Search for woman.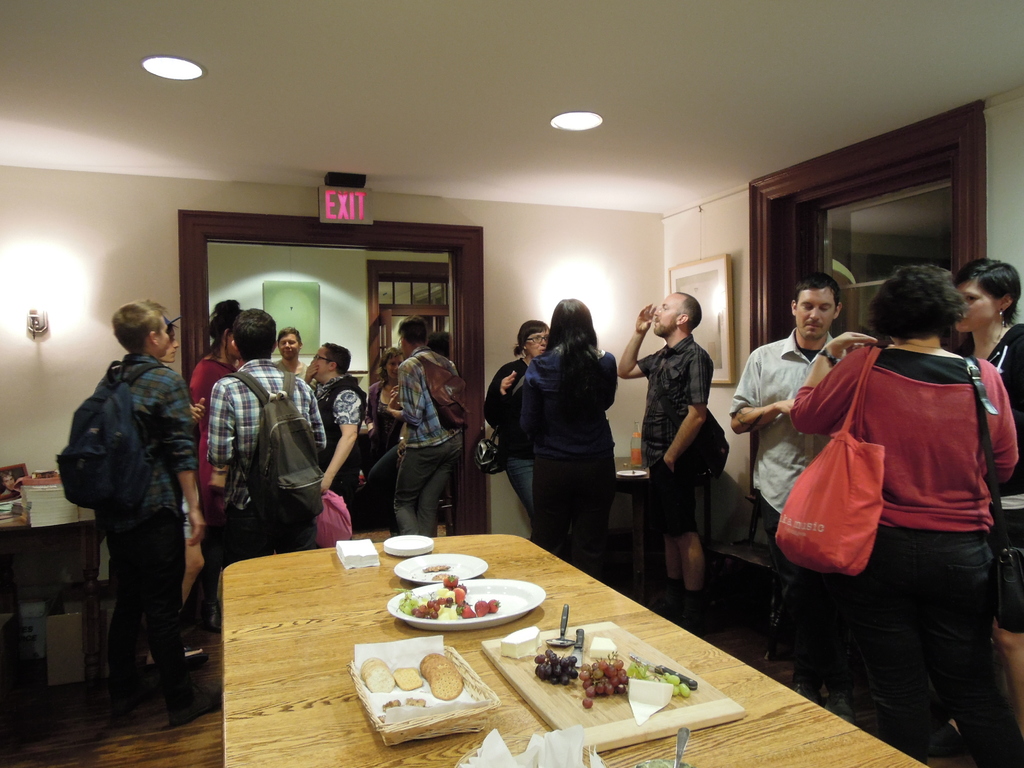
Found at <box>480,320,547,515</box>.
